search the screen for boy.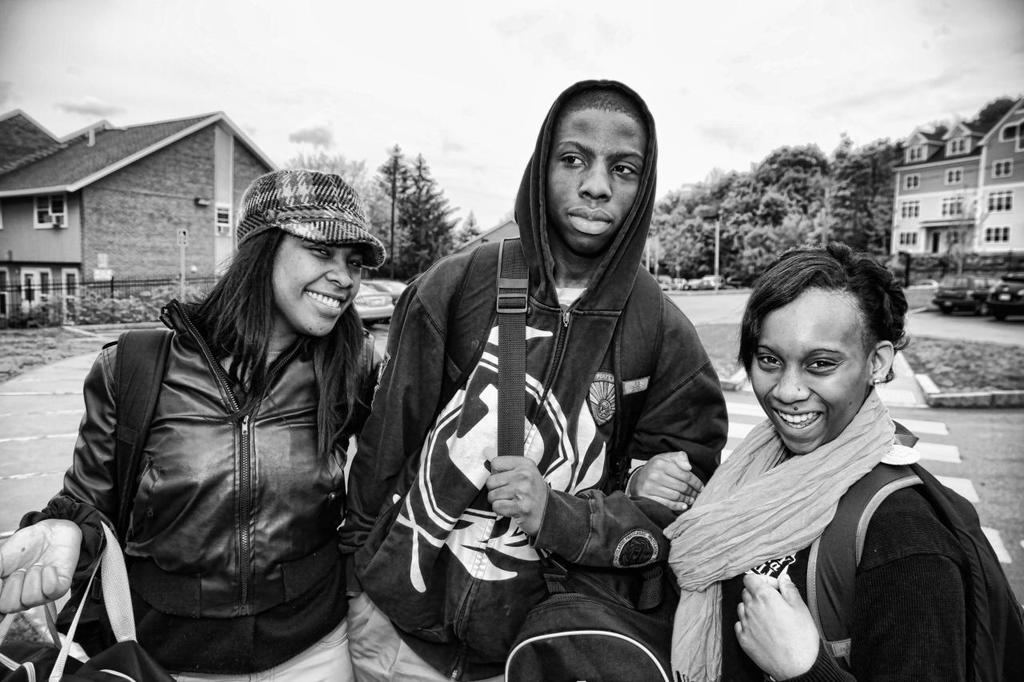
Found at [337, 80, 729, 681].
